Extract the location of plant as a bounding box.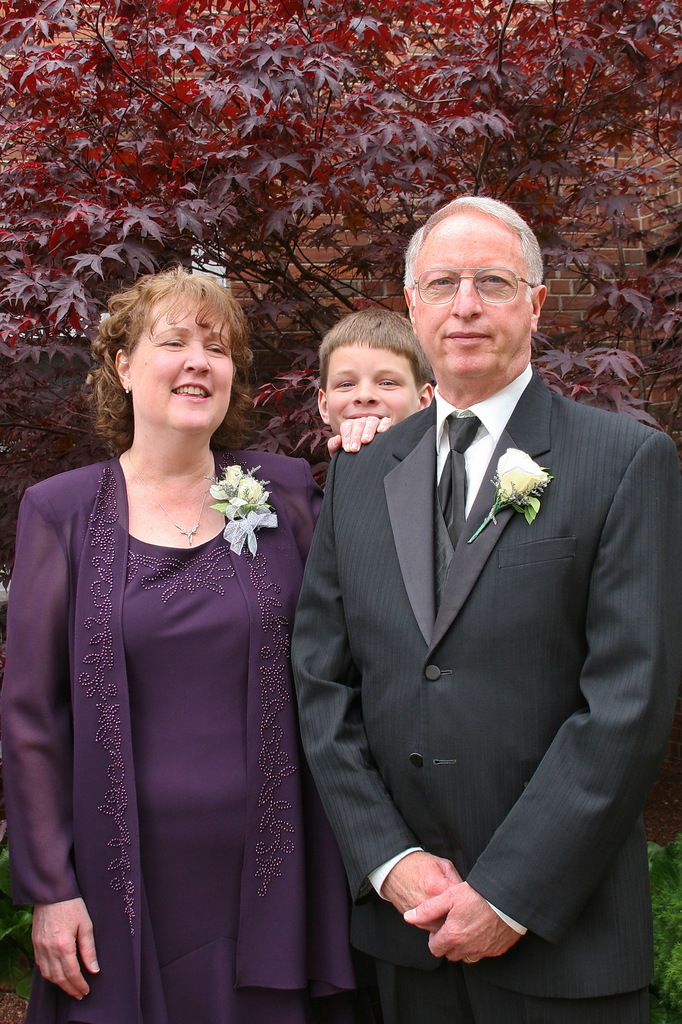
(647, 828, 681, 1023).
